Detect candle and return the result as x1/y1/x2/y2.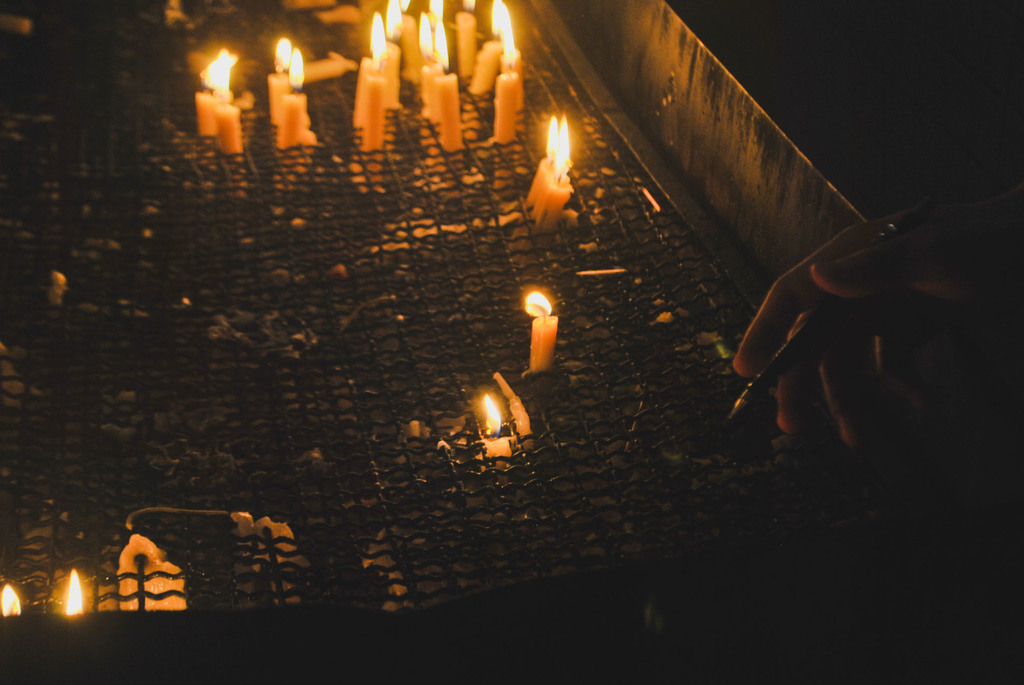
520/287/565/385.
